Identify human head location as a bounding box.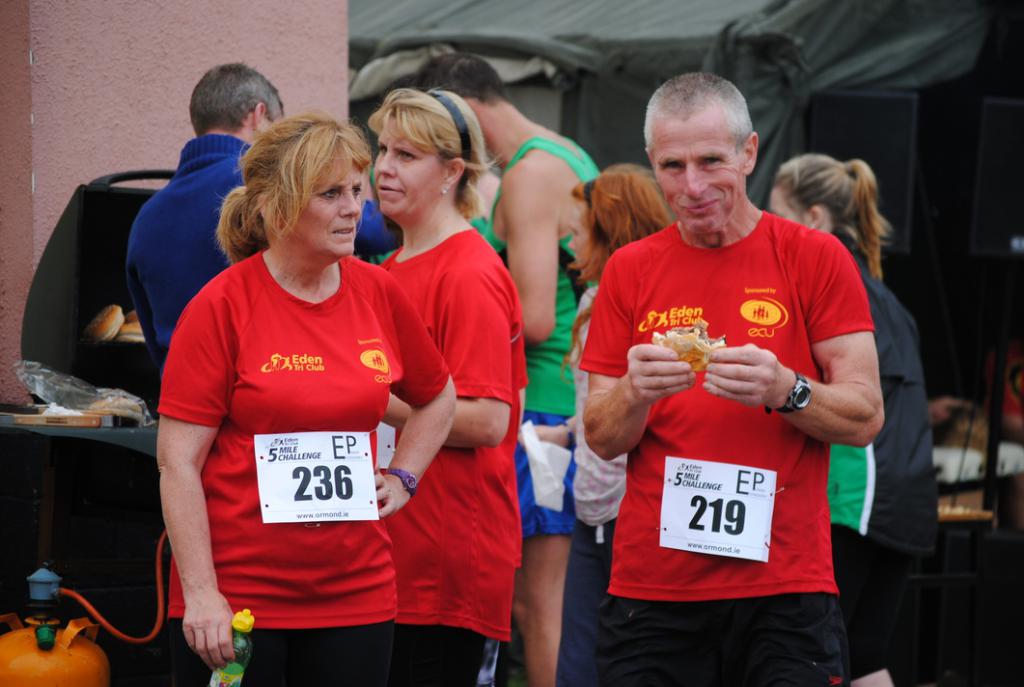
box(633, 69, 763, 223).
